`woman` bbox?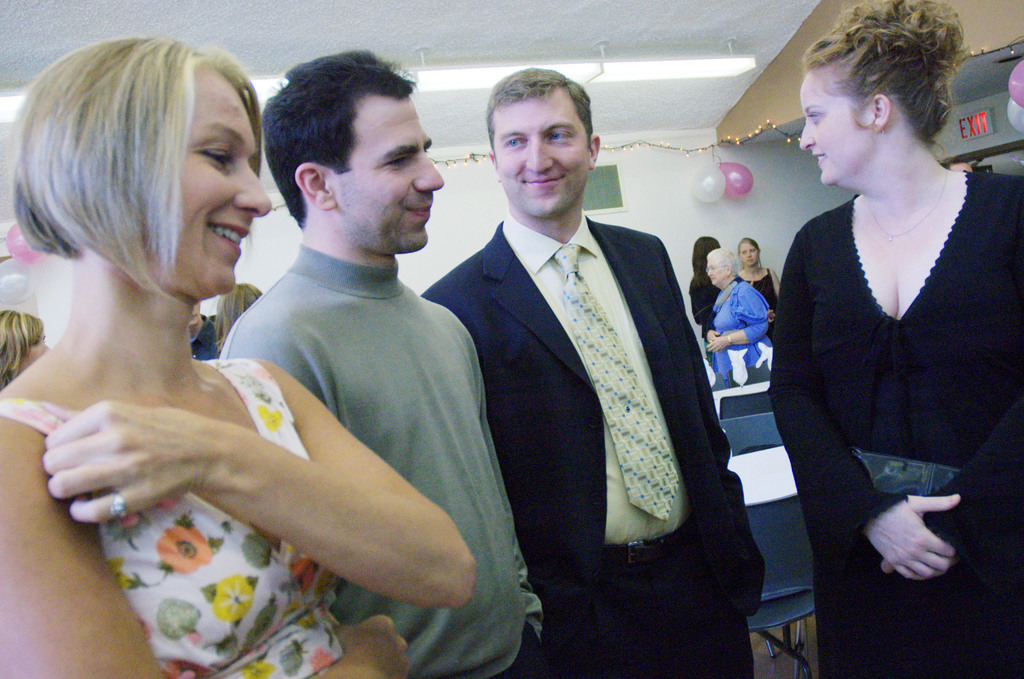
select_region(772, 0, 1003, 651)
